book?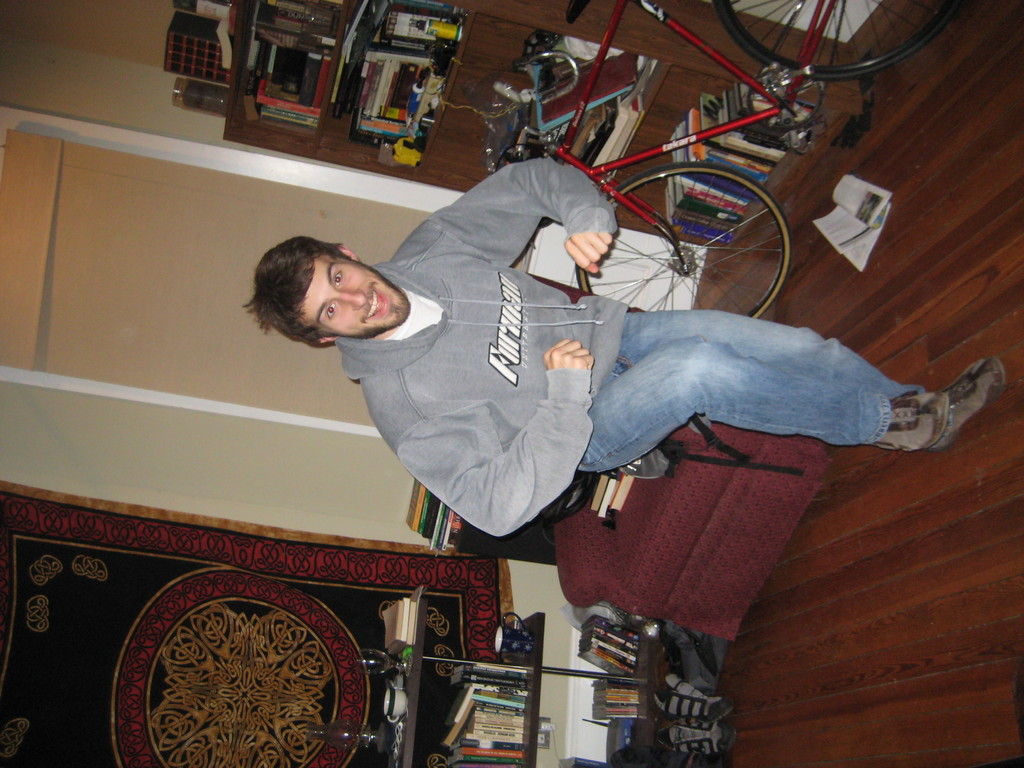
[x1=541, y1=50, x2=639, y2=124]
